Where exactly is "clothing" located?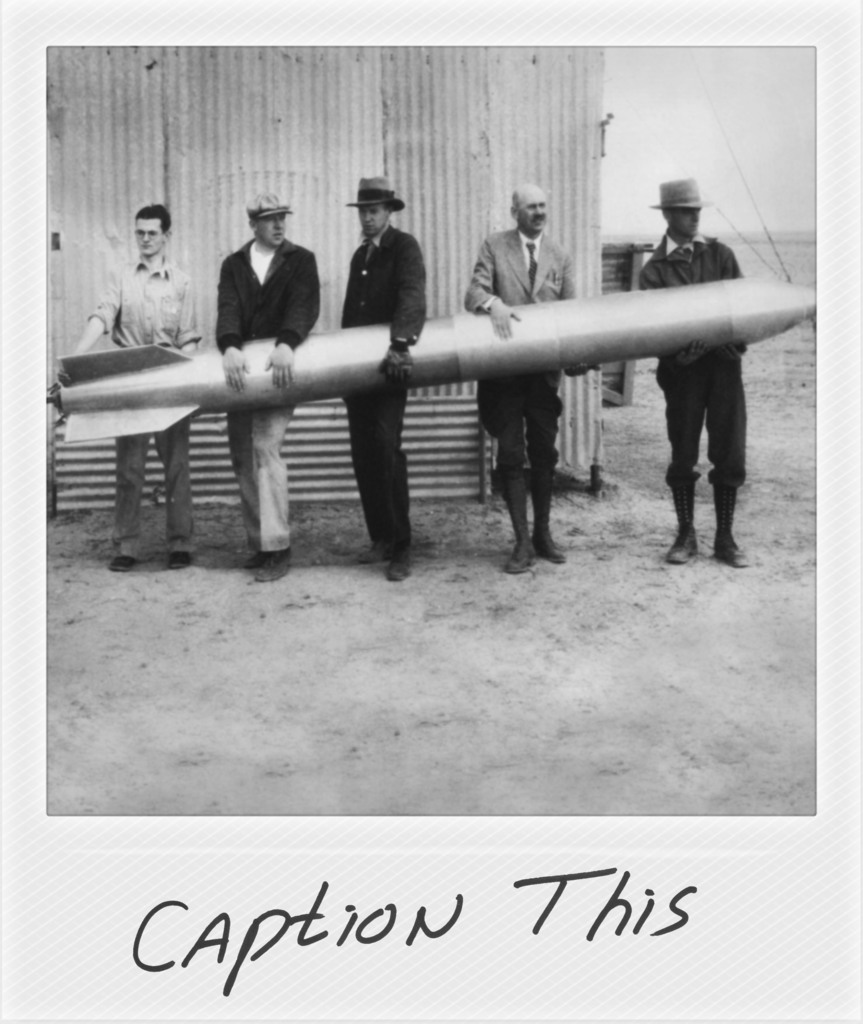
Its bounding box is [x1=220, y1=243, x2=332, y2=544].
